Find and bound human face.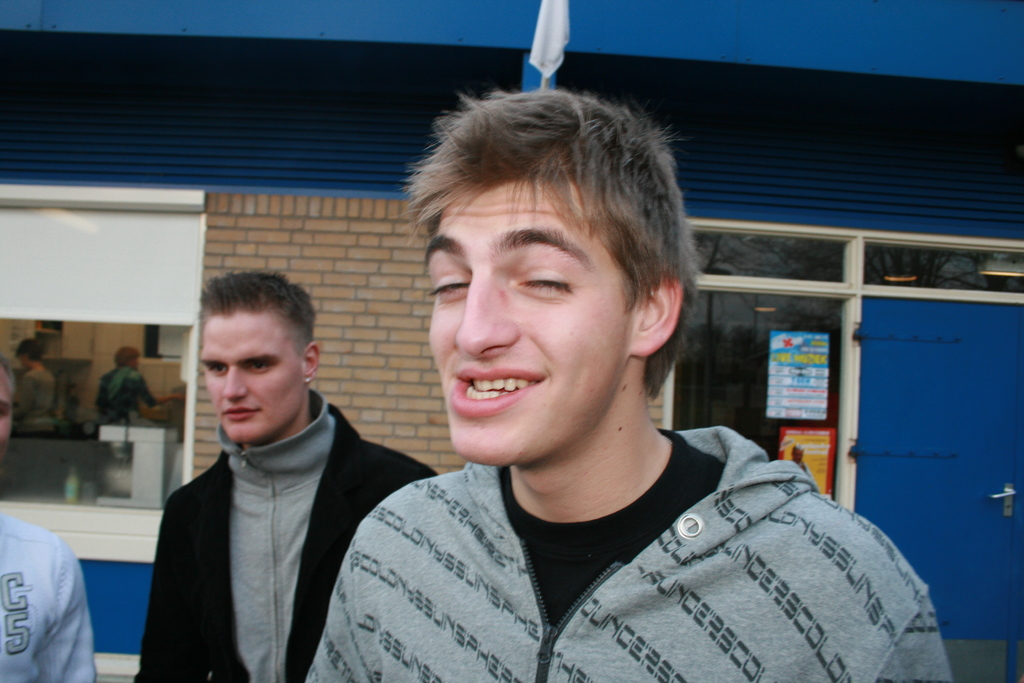
Bound: <box>200,315,300,443</box>.
